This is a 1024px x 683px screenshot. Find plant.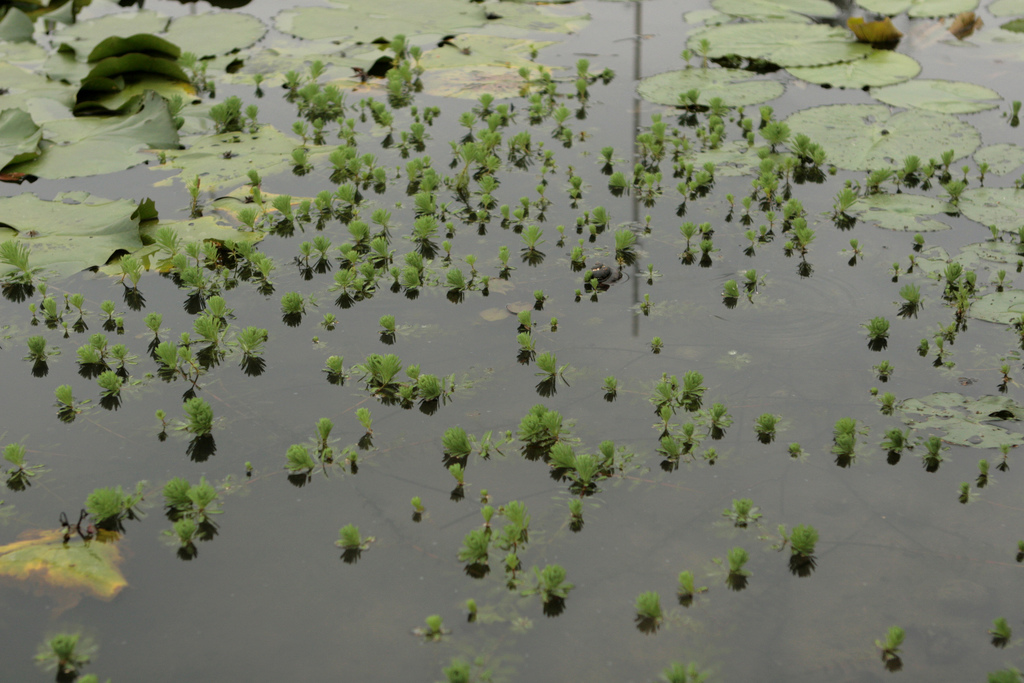
Bounding box: select_region(52, 383, 81, 420).
